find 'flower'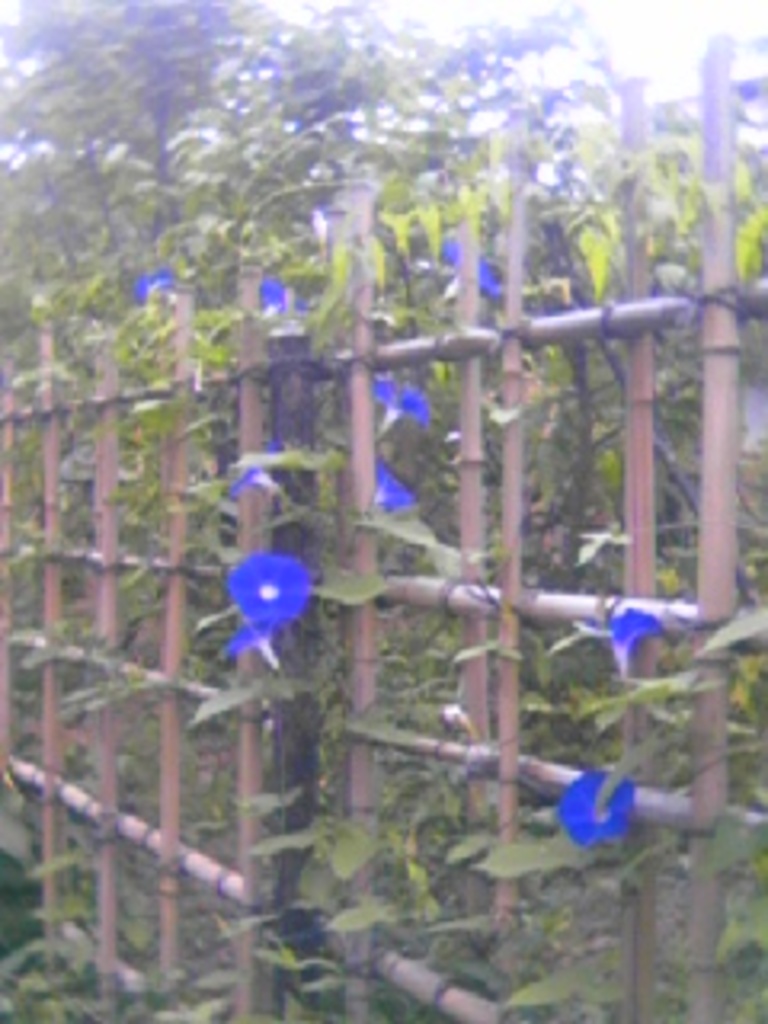
crop(147, 266, 186, 294)
